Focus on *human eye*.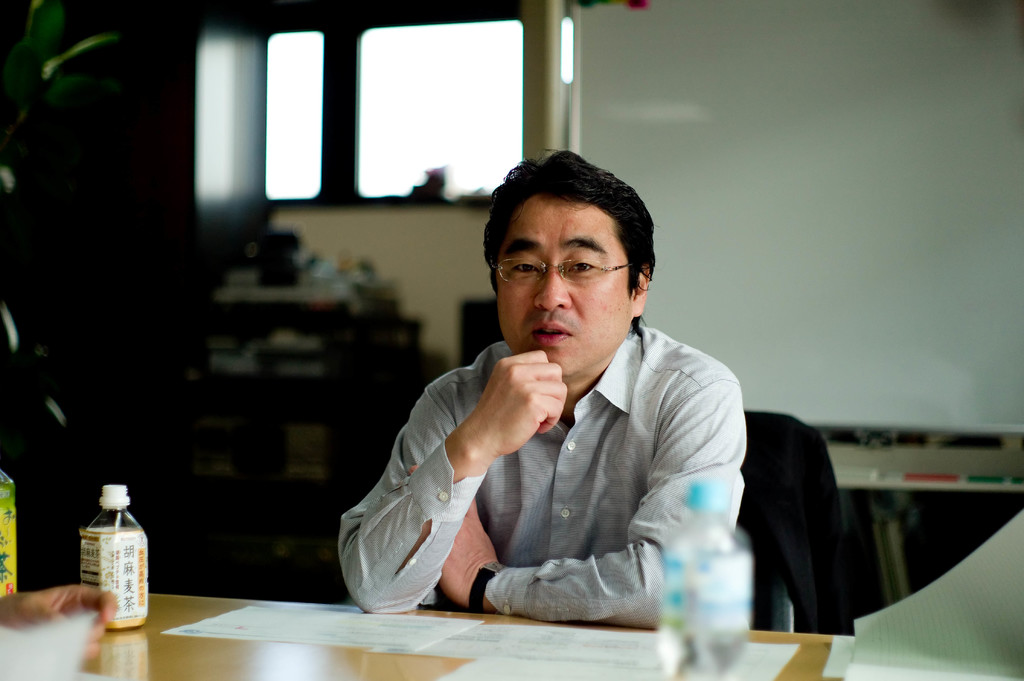
Focused at (566, 251, 600, 276).
